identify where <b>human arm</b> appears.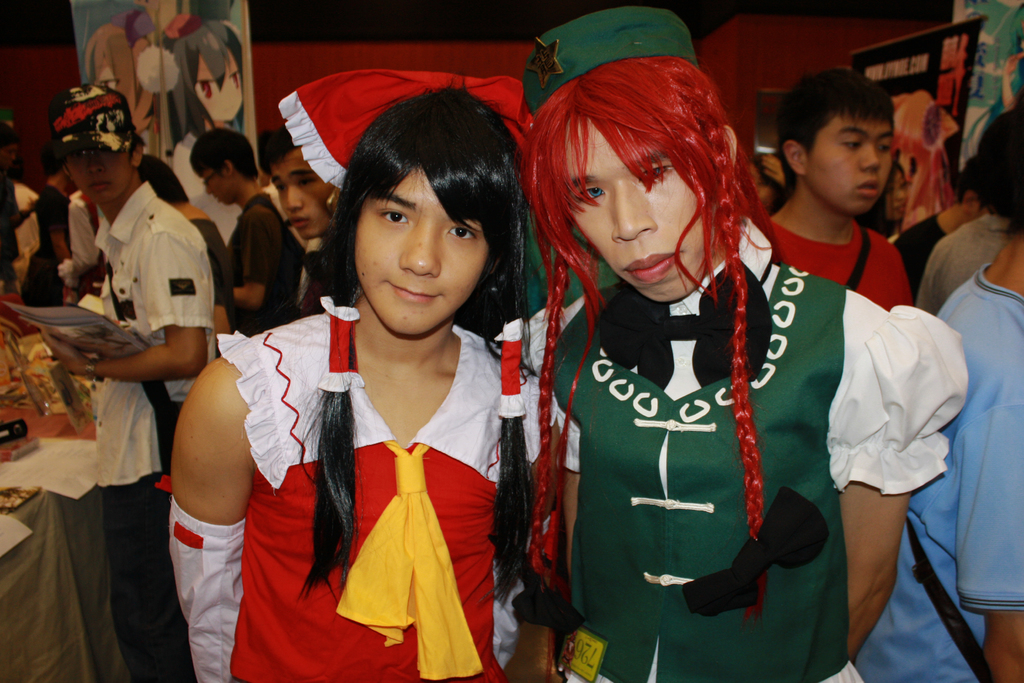
Appears at x1=195, y1=214, x2=234, y2=366.
